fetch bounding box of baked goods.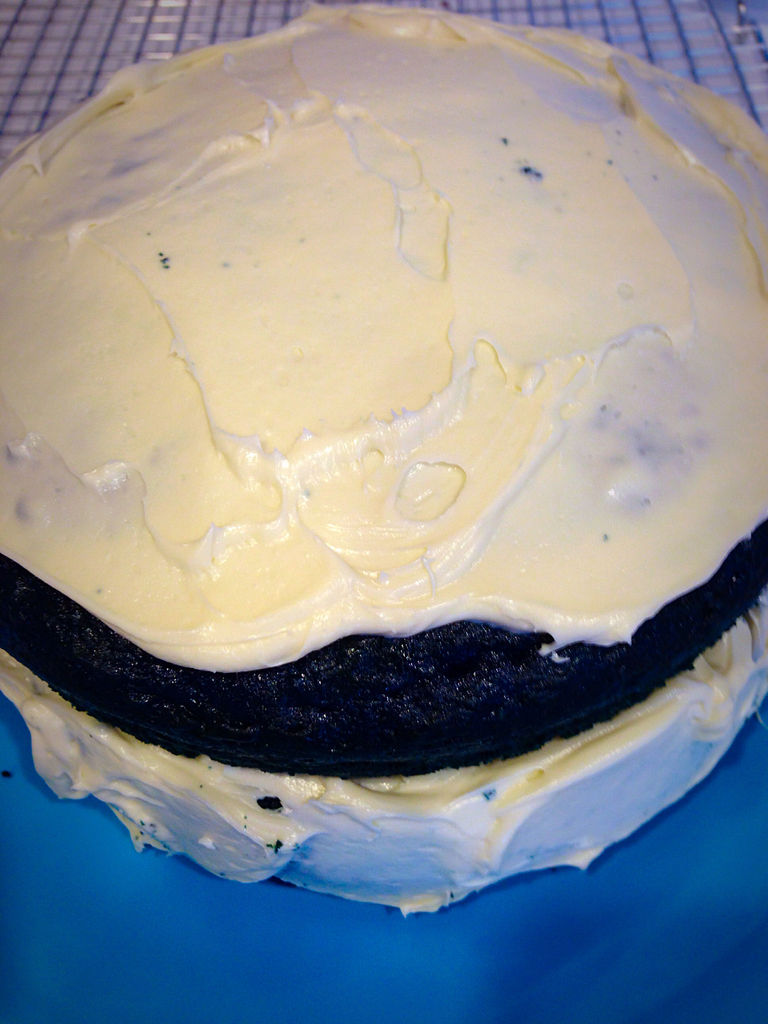
Bbox: rect(5, 0, 754, 922).
